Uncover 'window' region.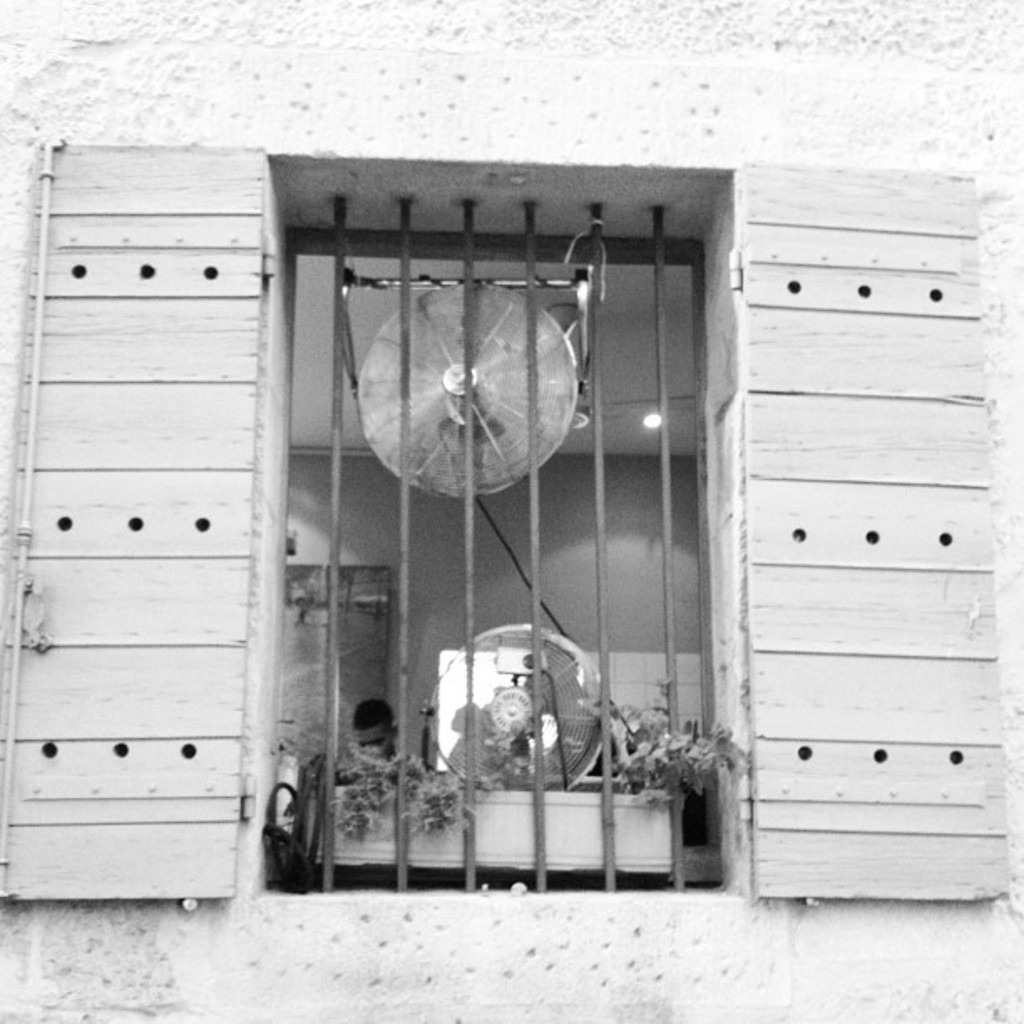
Uncovered: Rect(214, 124, 823, 868).
